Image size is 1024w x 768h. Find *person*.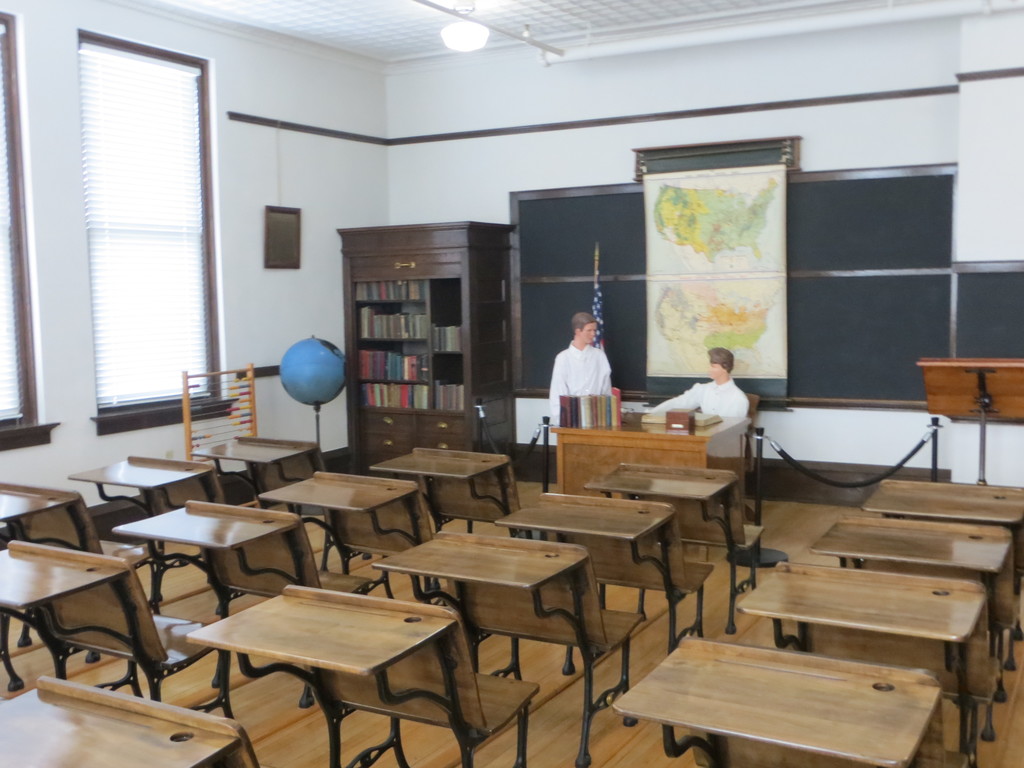
pyautogui.locateOnScreen(653, 349, 753, 415).
